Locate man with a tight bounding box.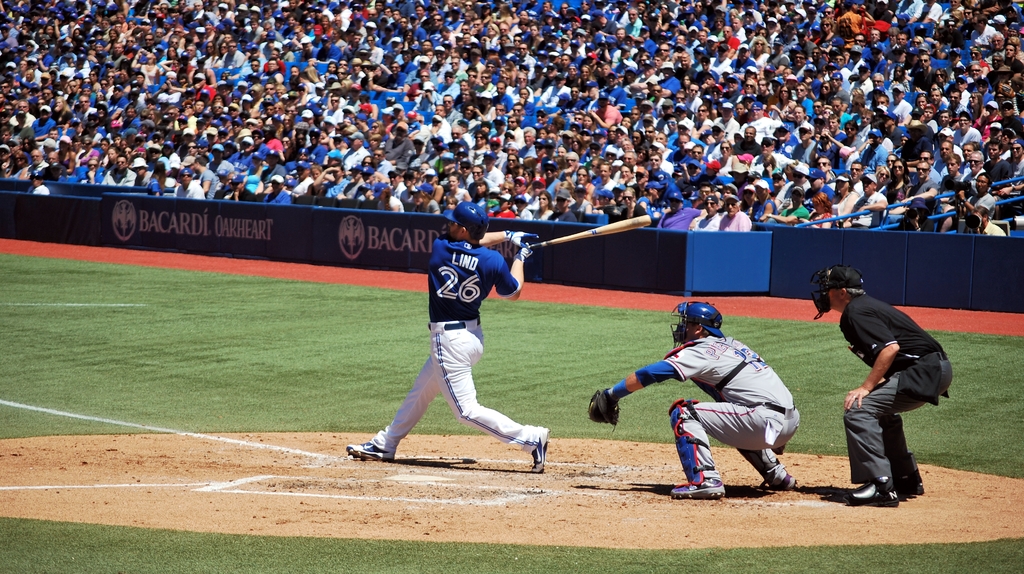
BBox(754, 133, 788, 173).
